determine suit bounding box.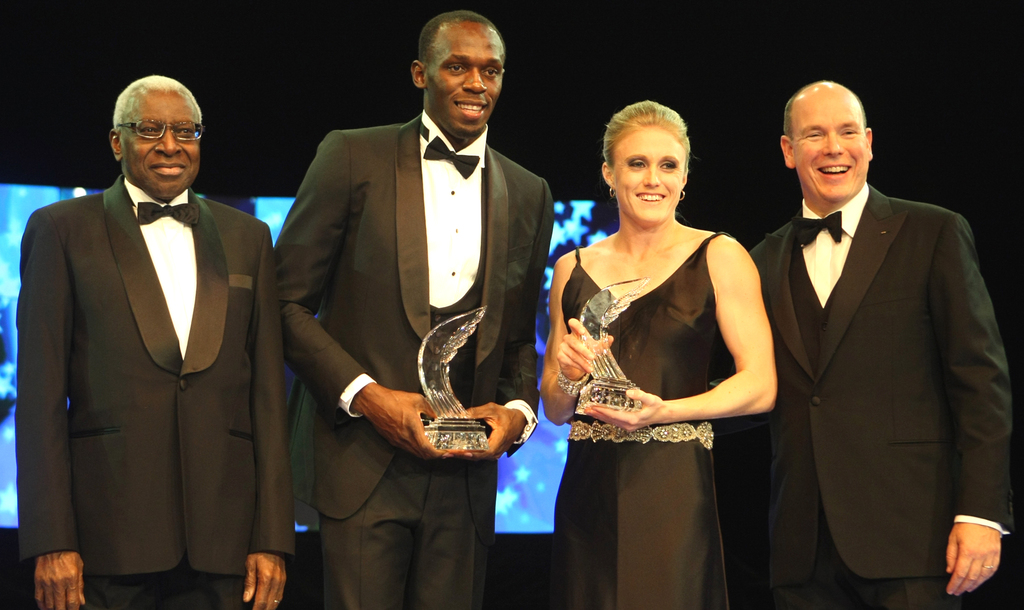
Determined: x1=751, y1=95, x2=1007, y2=609.
